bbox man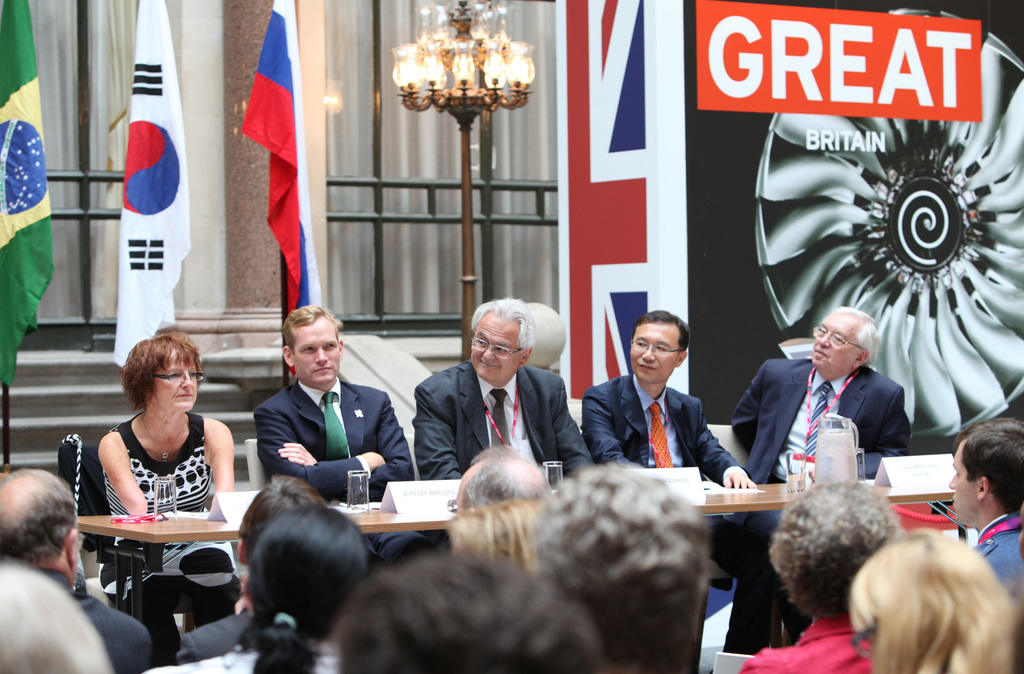
locate(252, 300, 434, 573)
